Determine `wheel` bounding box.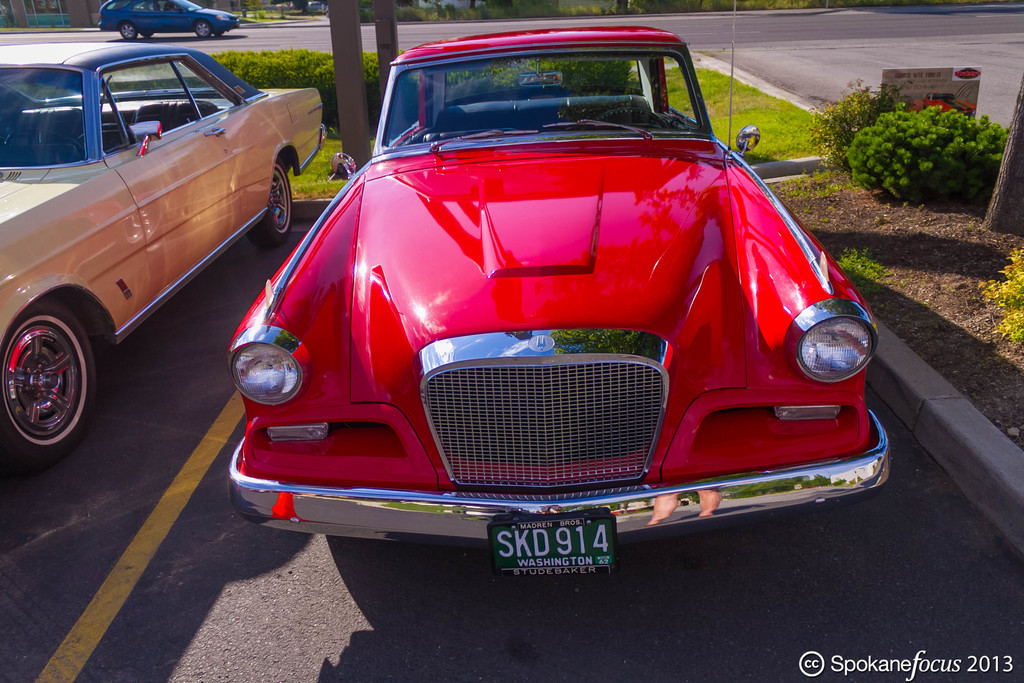
Determined: rect(0, 290, 97, 461).
